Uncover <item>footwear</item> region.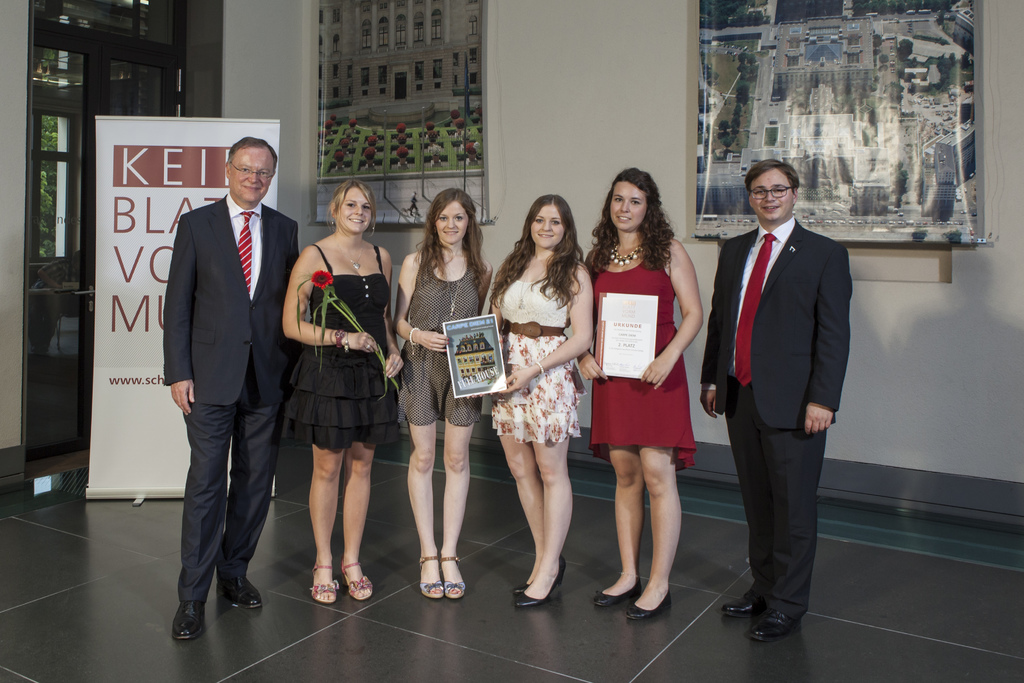
Uncovered: Rect(443, 561, 469, 599).
